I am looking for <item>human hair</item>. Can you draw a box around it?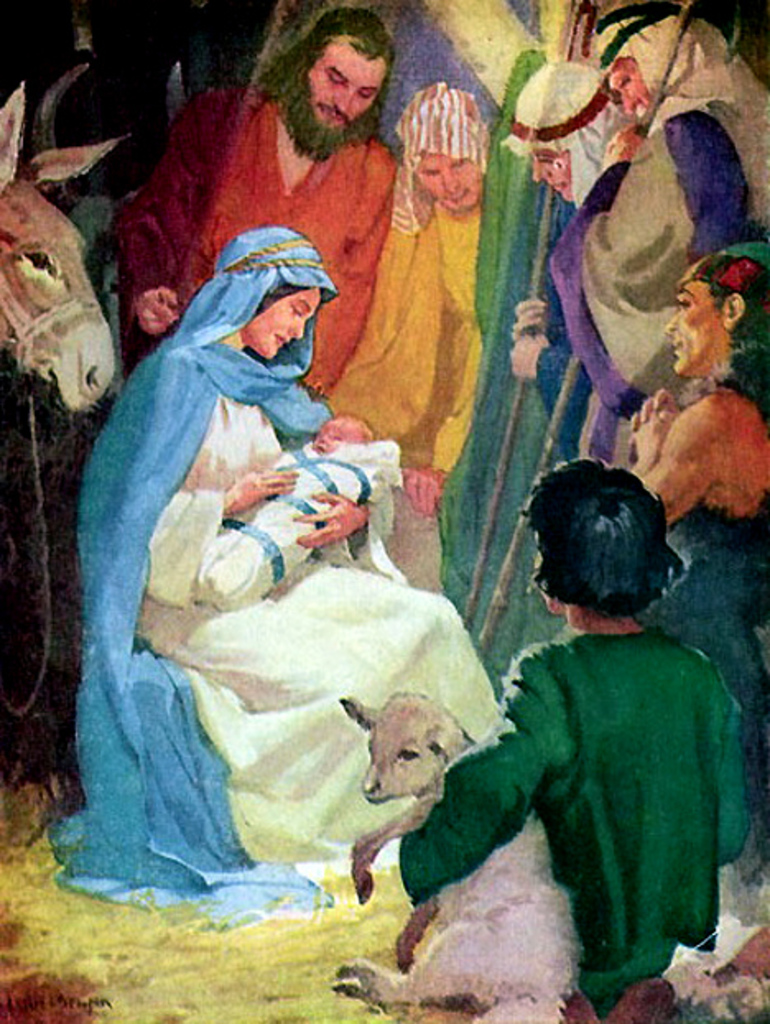
Sure, the bounding box is 528:453:681:624.
